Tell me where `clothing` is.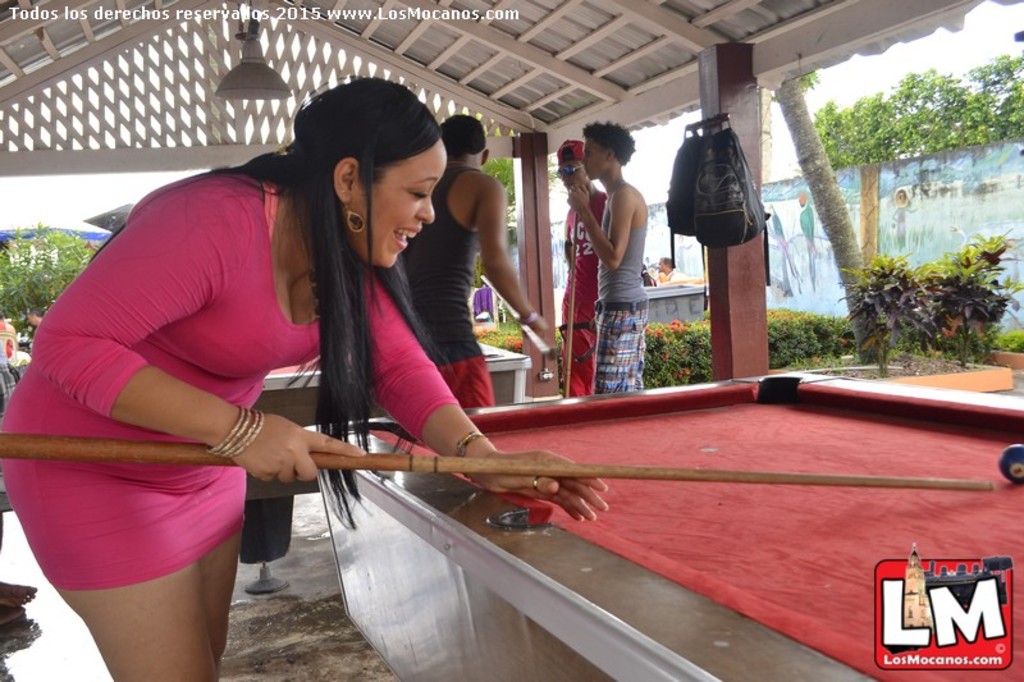
`clothing` is at select_region(593, 177, 649, 392).
